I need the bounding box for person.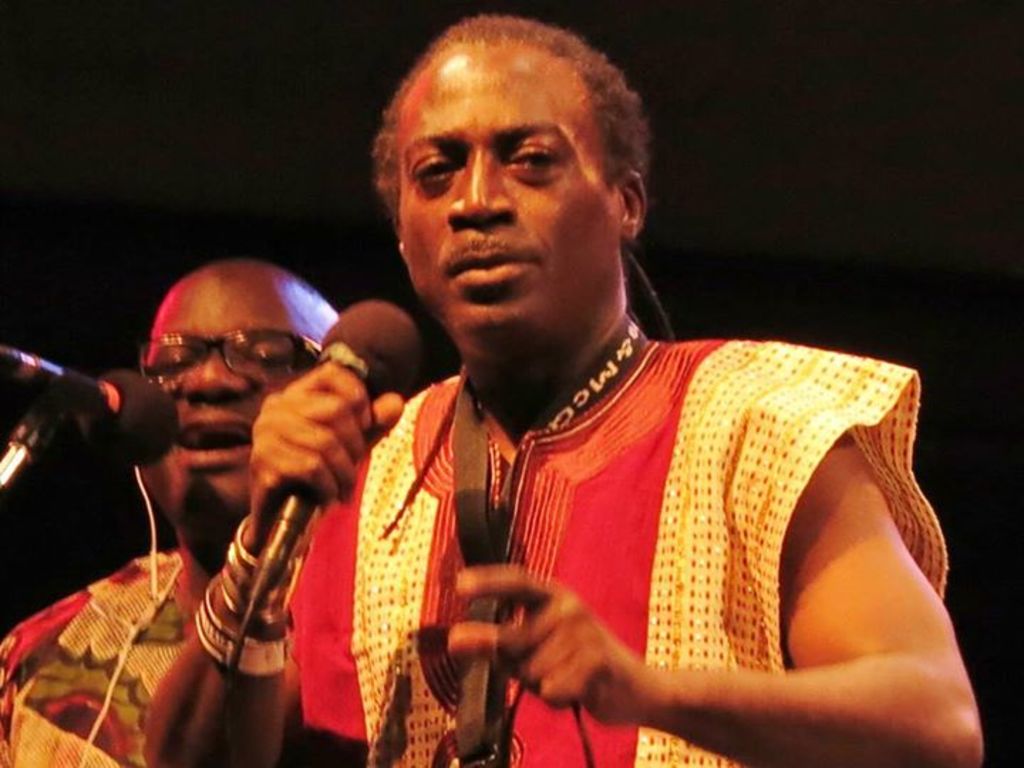
Here it is: rect(141, 6, 993, 767).
